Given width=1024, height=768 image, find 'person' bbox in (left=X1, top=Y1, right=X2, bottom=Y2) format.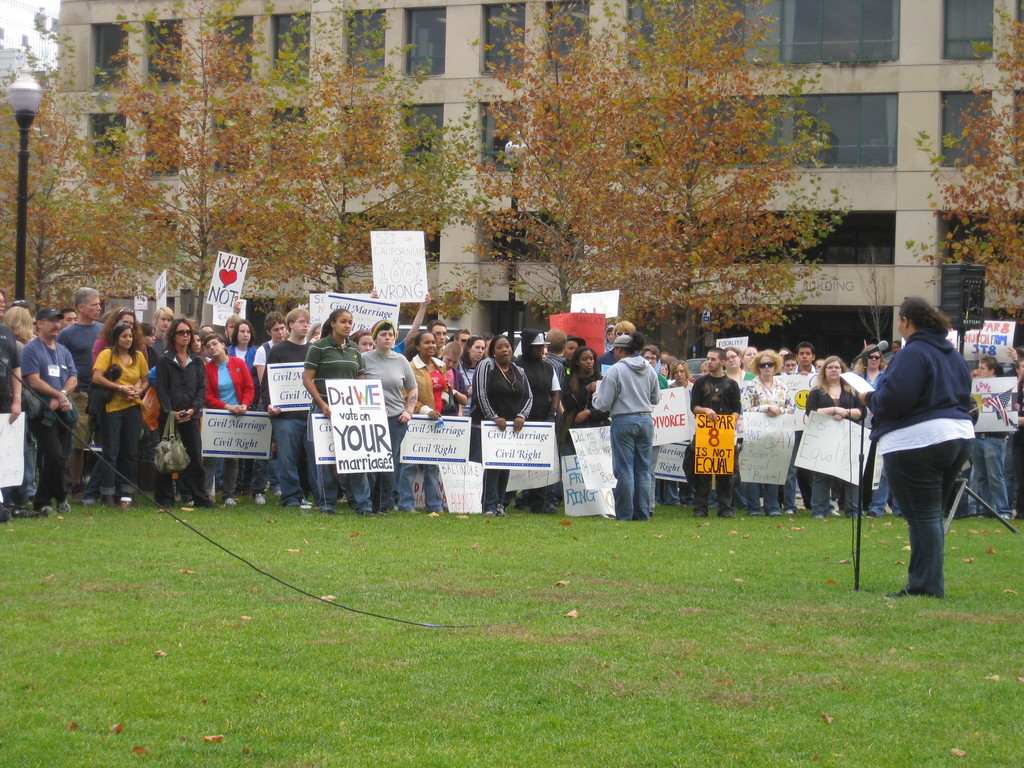
(left=561, top=334, right=586, bottom=372).
